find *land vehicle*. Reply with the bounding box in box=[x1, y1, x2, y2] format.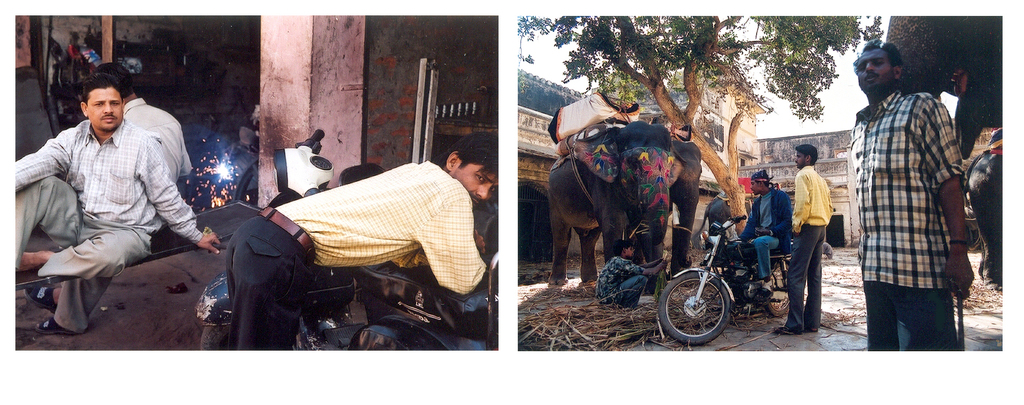
box=[189, 126, 500, 356].
